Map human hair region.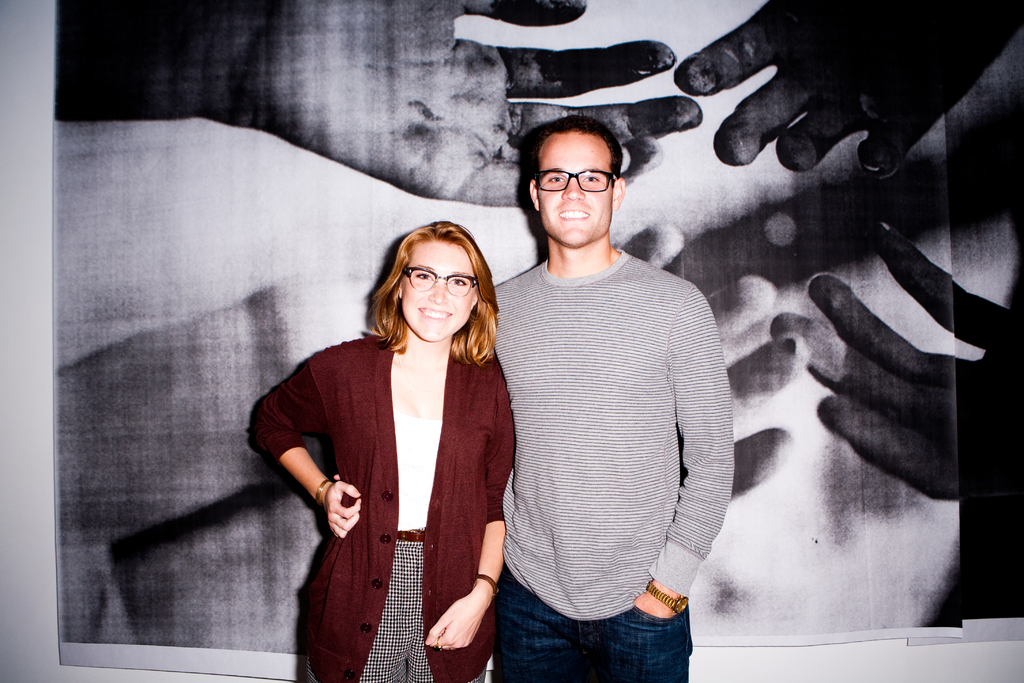
Mapped to 362 206 495 369.
